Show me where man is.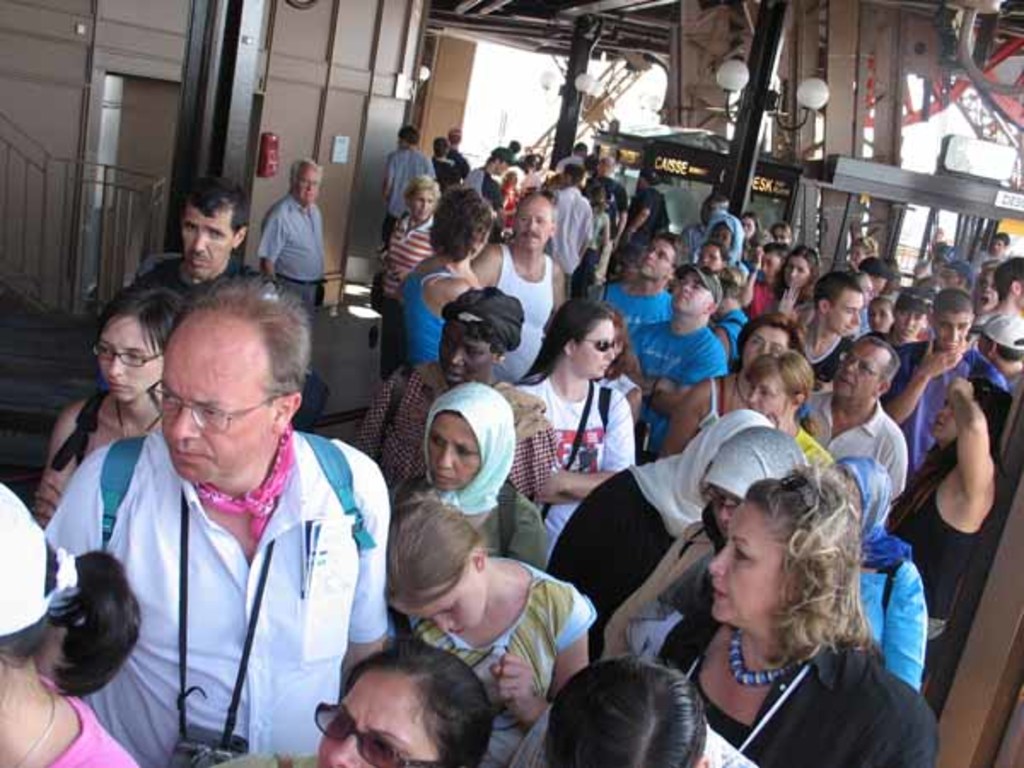
man is at (left=973, top=234, right=1012, bottom=271).
